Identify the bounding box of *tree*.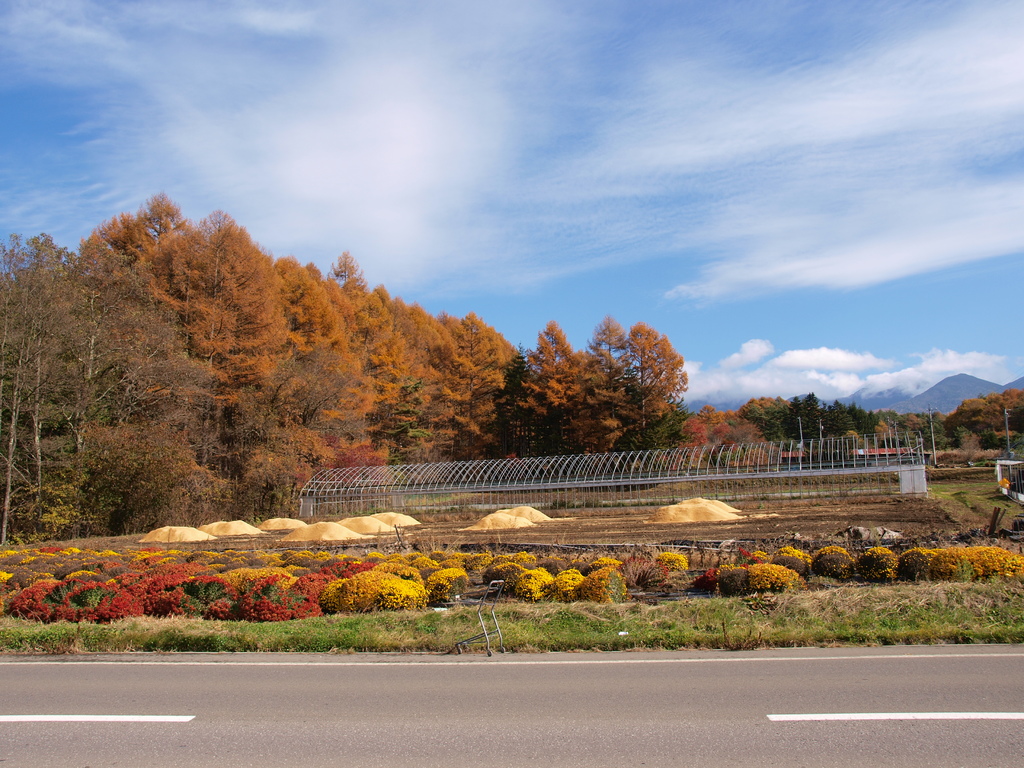
left=941, top=397, right=998, bottom=434.
